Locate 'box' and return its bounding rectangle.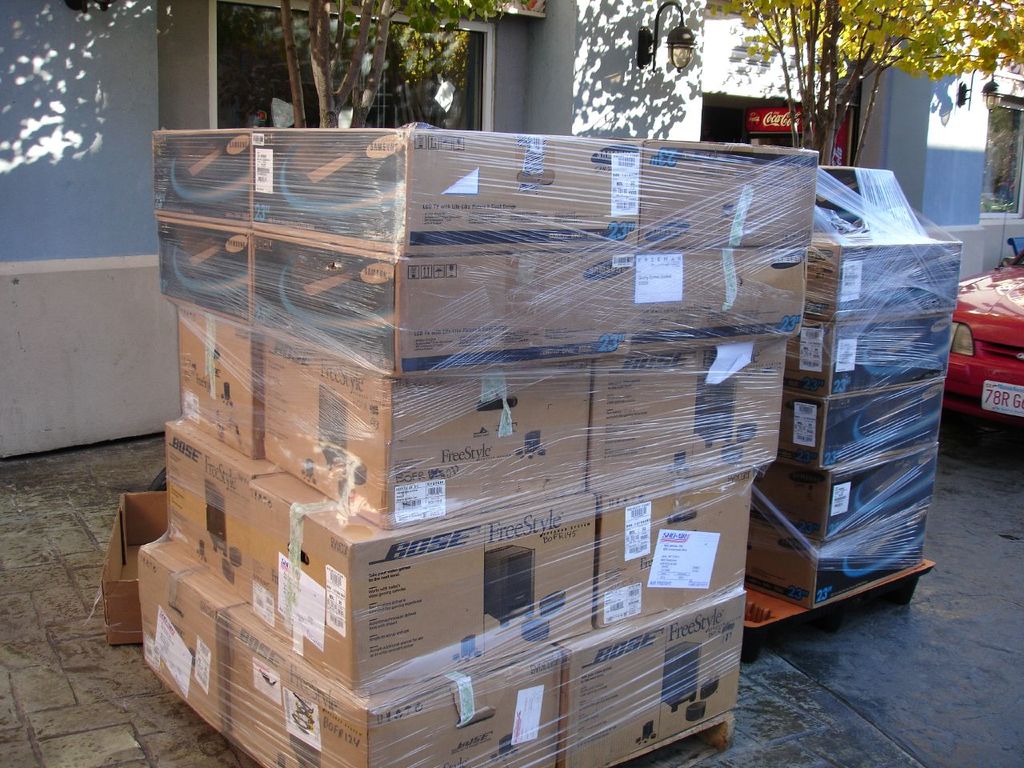
crop(591, 461, 754, 635).
